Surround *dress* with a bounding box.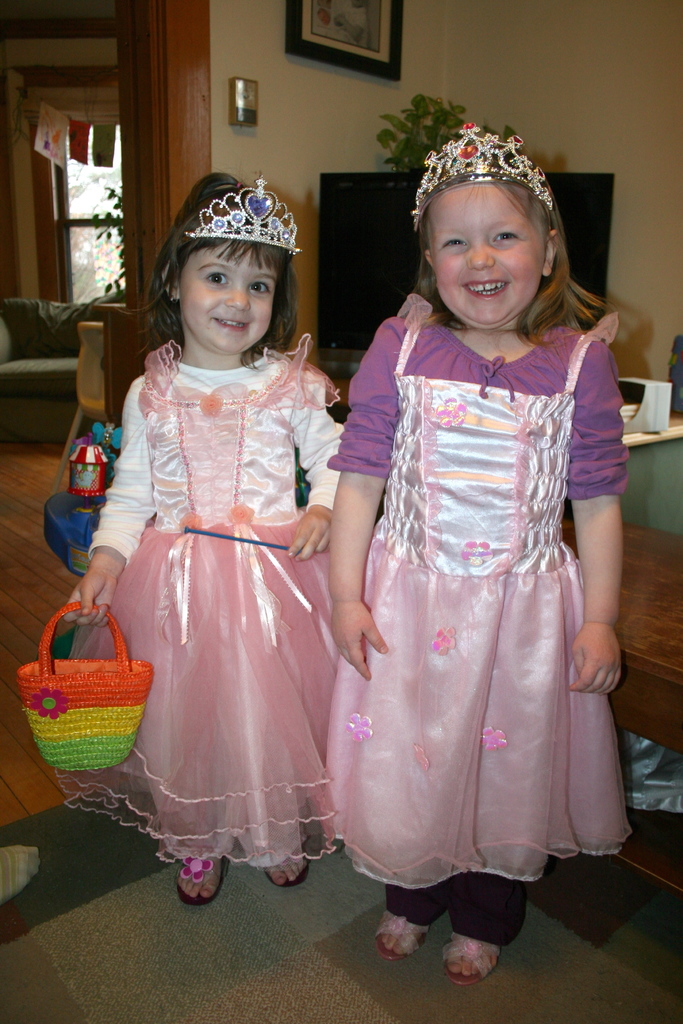
[52,330,342,861].
